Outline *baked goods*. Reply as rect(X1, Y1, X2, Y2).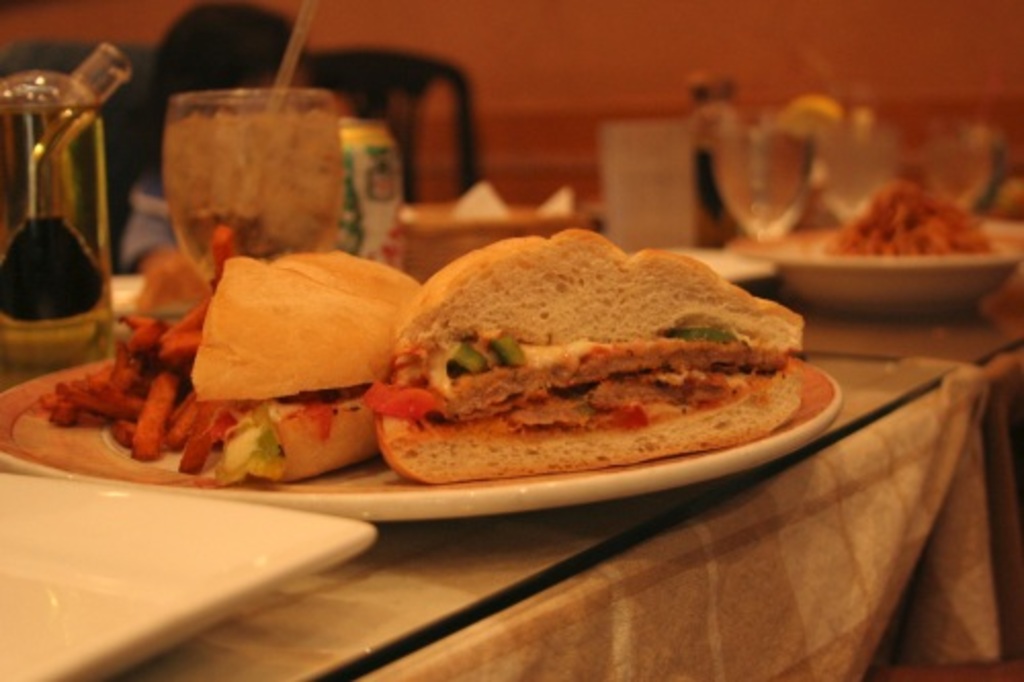
rect(188, 223, 803, 483).
